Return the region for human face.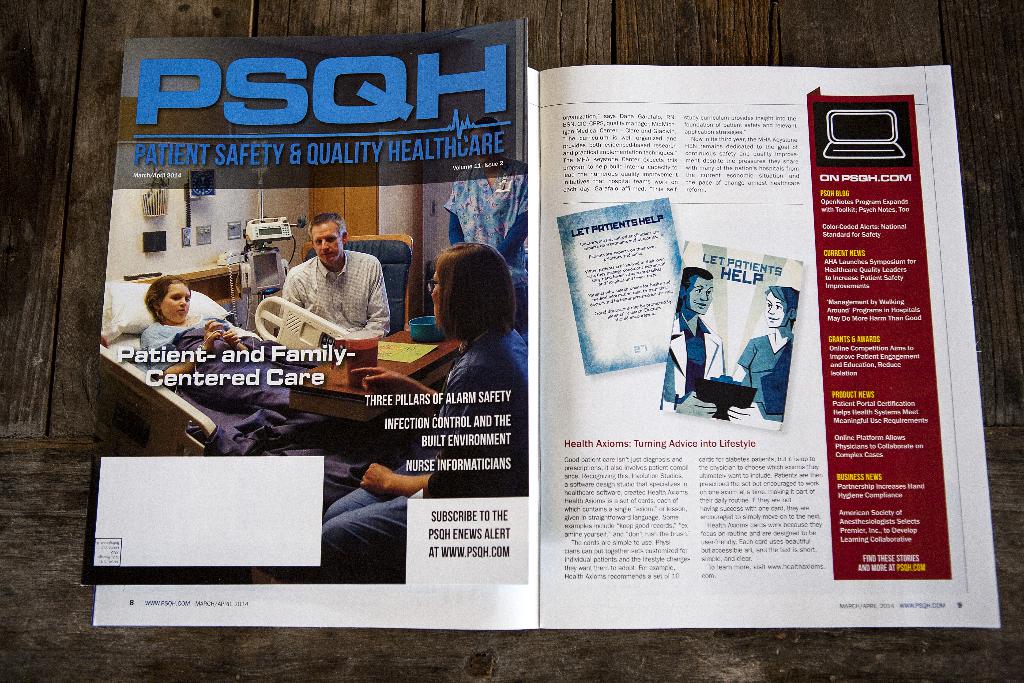
x1=162, y1=283, x2=187, y2=327.
